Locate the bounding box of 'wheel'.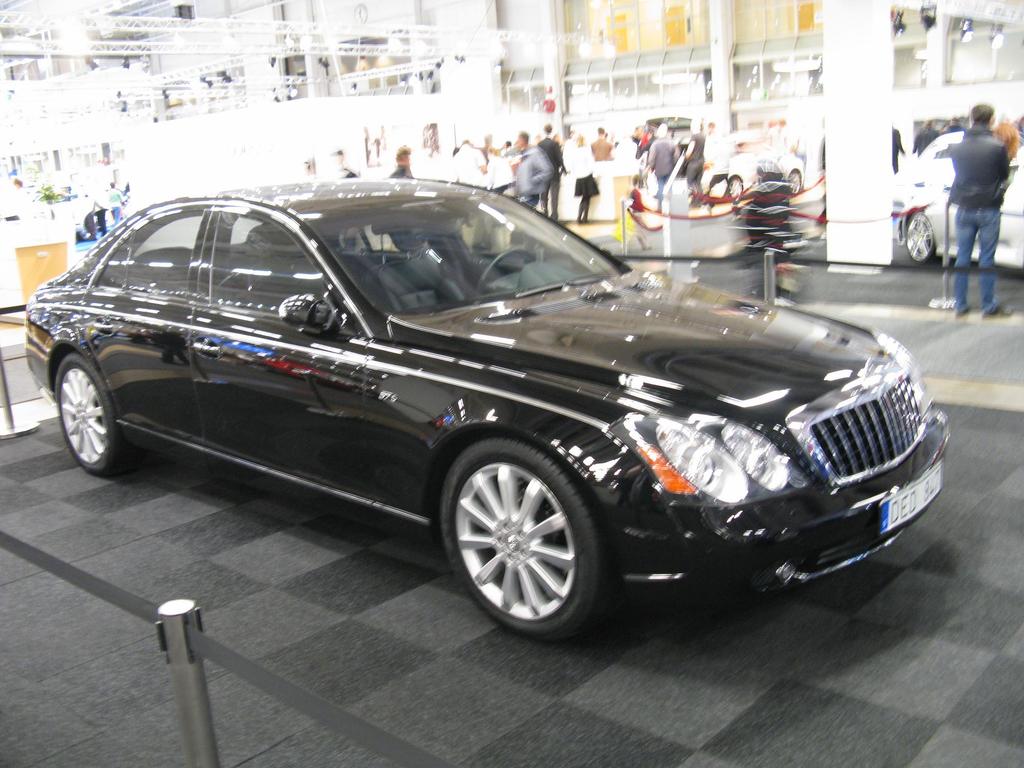
Bounding box: left=728, top=177, right=742, bottom=205.
